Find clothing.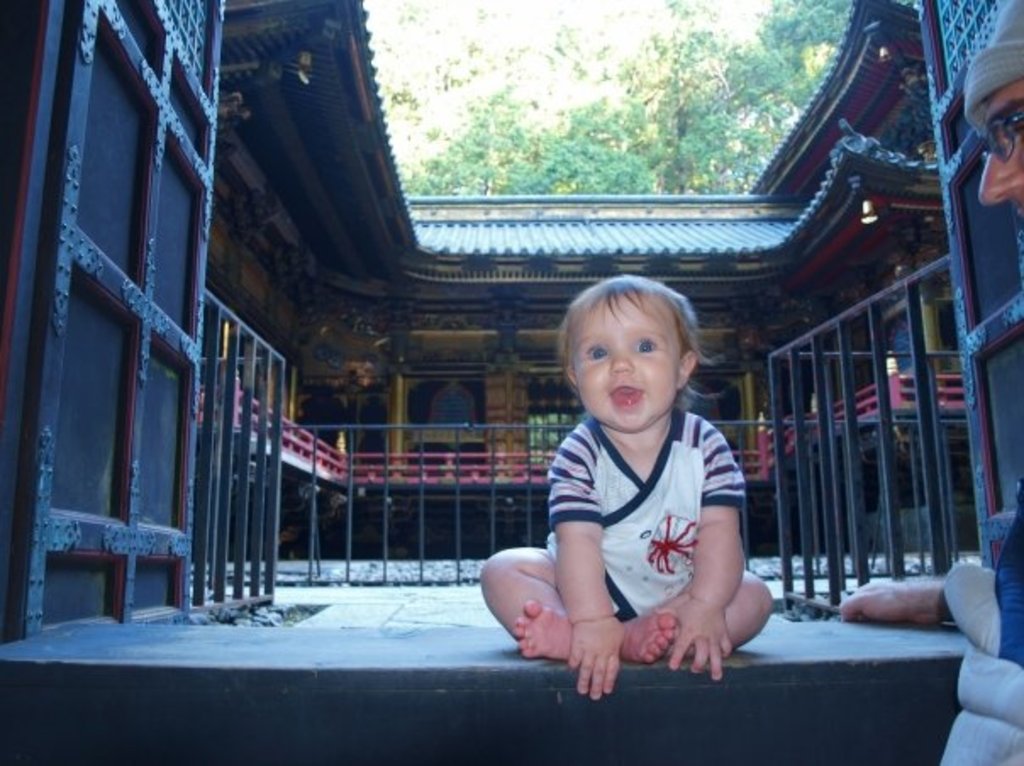
<bbox>546, 419, 749, 608</bbox>.
